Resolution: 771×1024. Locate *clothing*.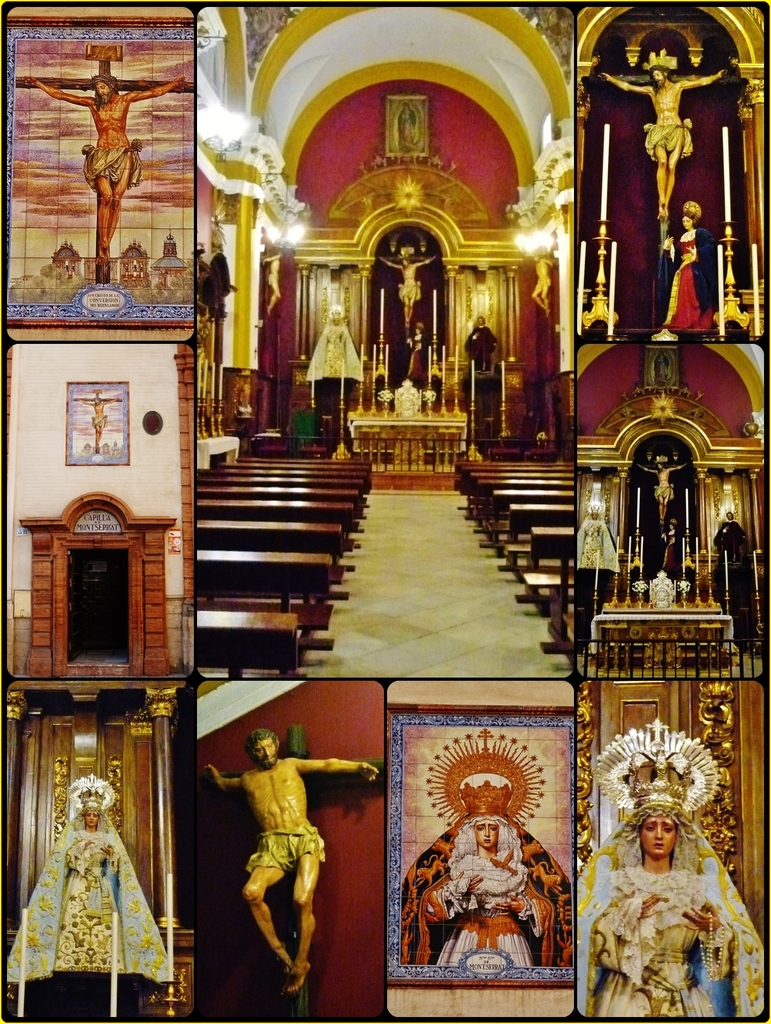
{"x1": 400, "y1": 822, "x2": 571, "y2": 963}.
